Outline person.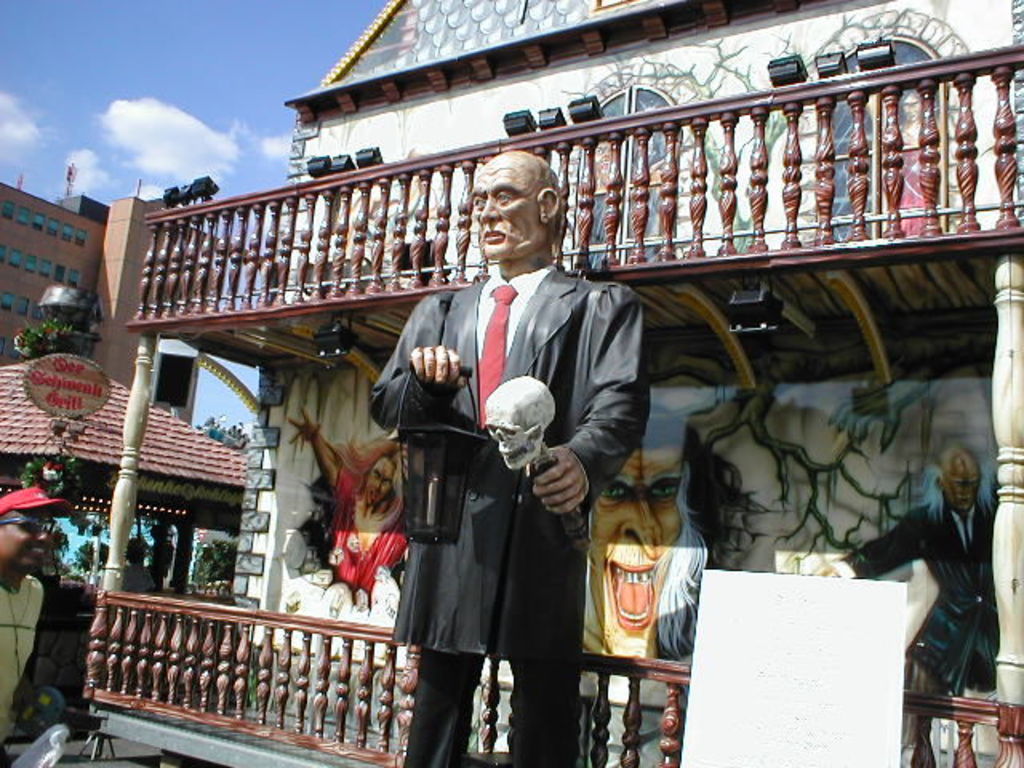
Outline: detection(395, 226, 605, 749).
